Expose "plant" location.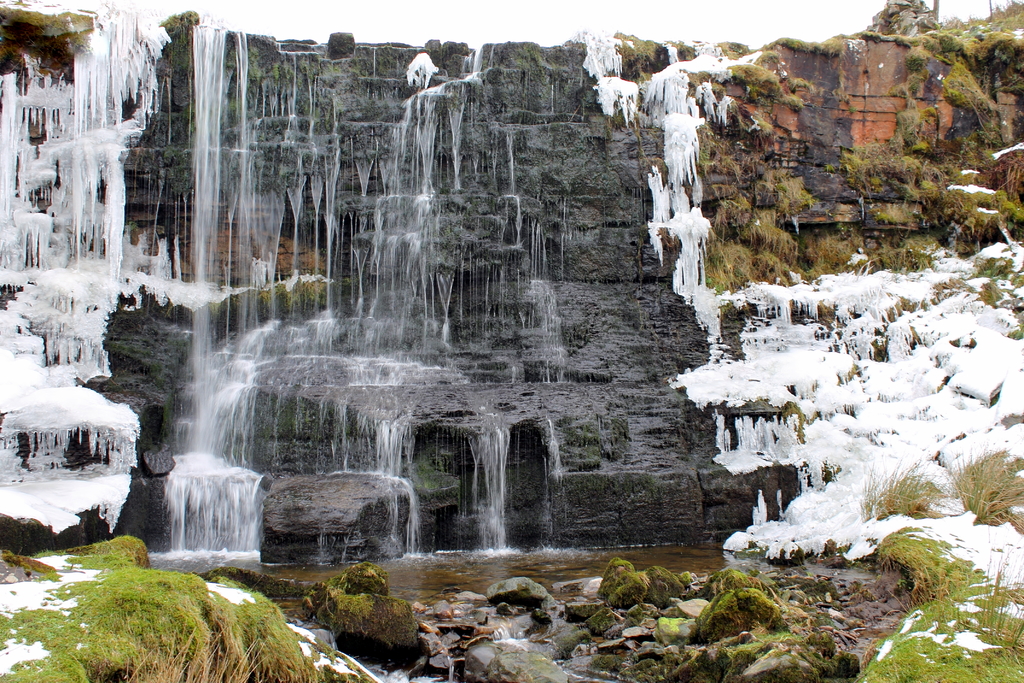
Exposed at l=844, t=522, r=1023, b=682.
